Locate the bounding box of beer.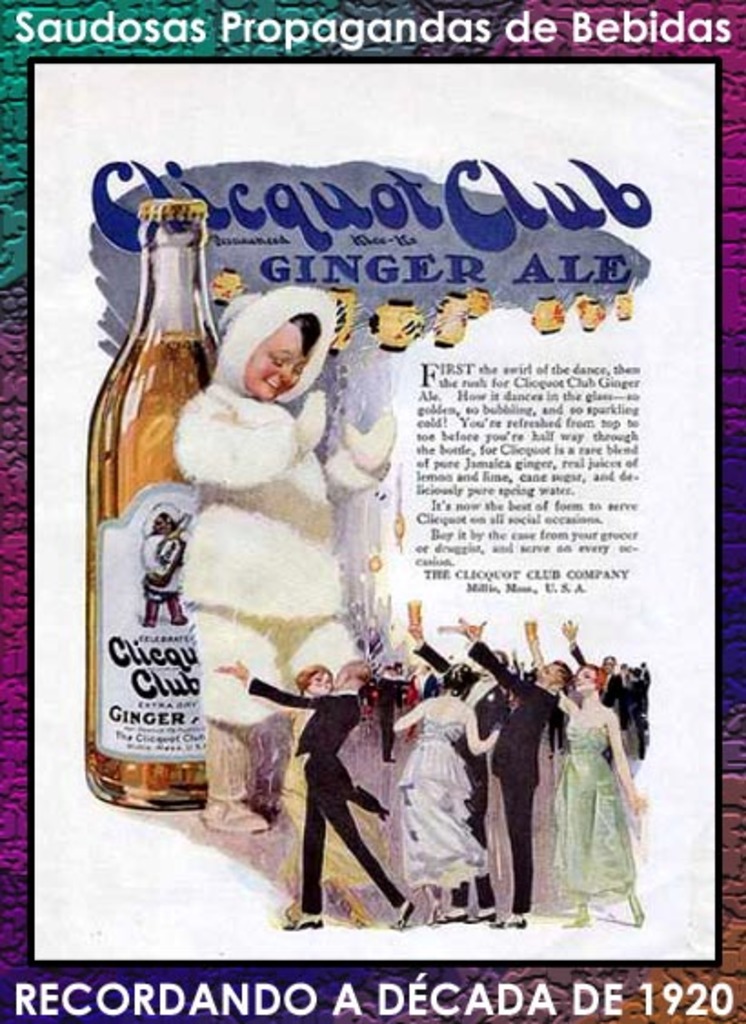
Bounding box: (left=84, top=196, right=207, bottom=813).
